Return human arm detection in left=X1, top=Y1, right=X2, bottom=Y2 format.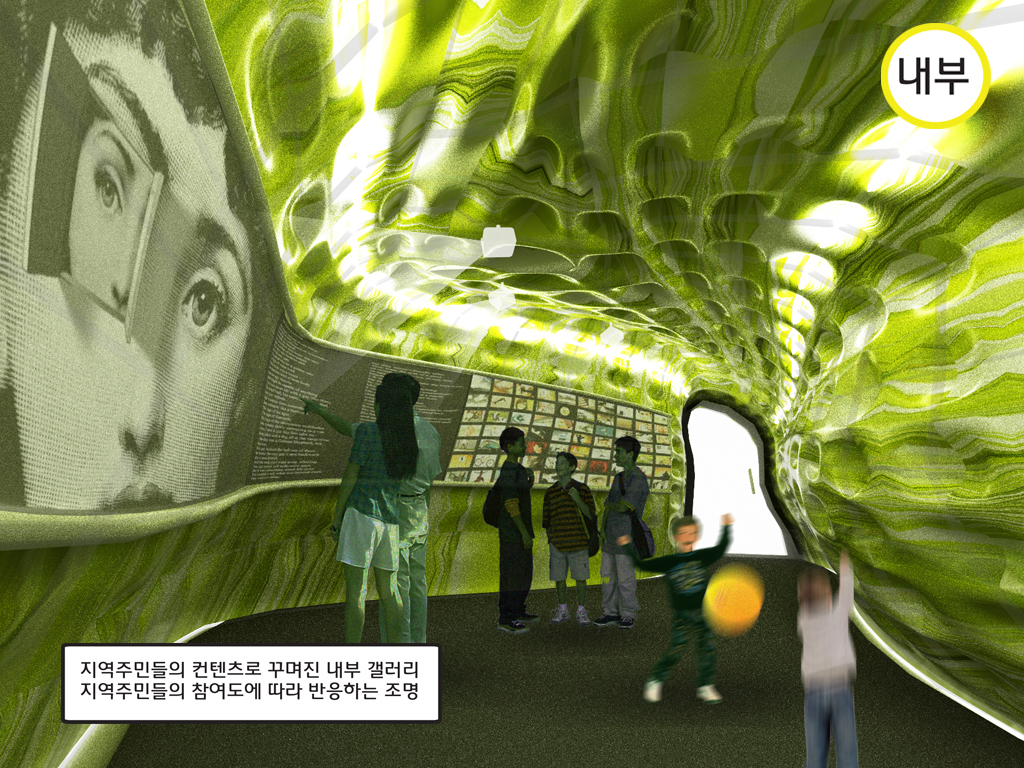
left=525, top=467, right=535, bottom=494.
